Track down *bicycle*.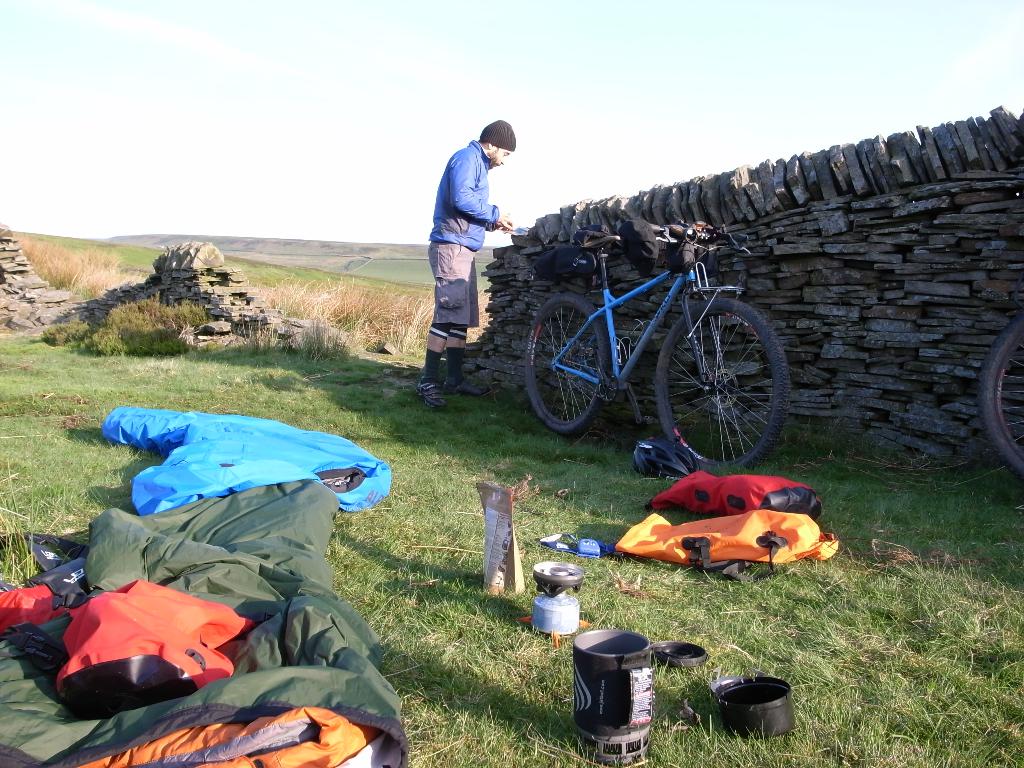
Tracked to (left=521, top=209, right=800, bottom=441).
